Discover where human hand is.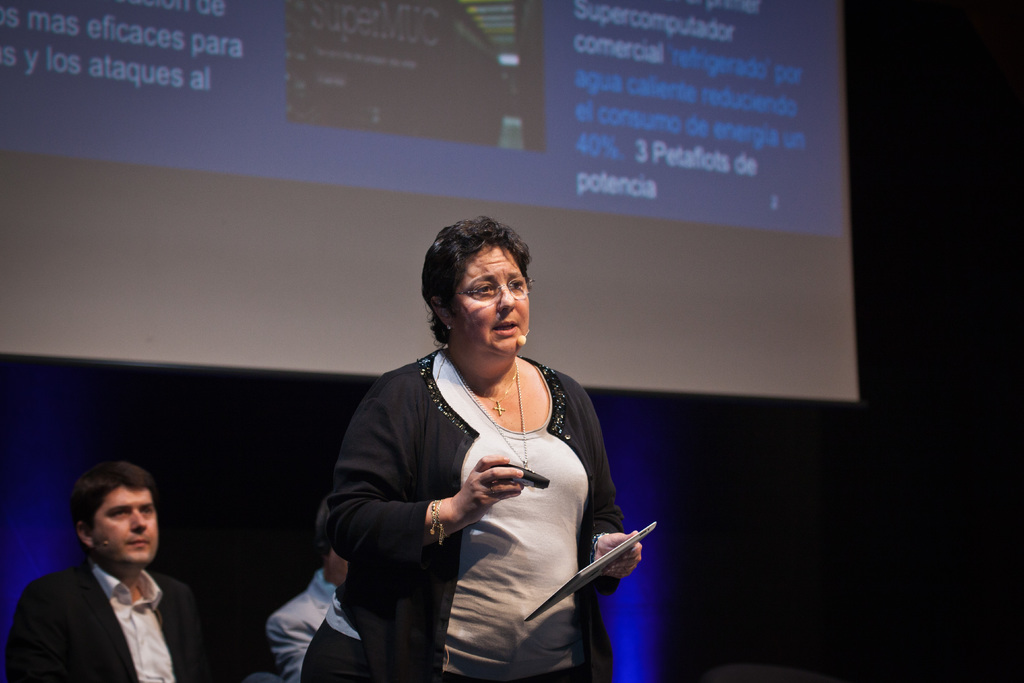
Discovered at (593, 529, 644, 580).
